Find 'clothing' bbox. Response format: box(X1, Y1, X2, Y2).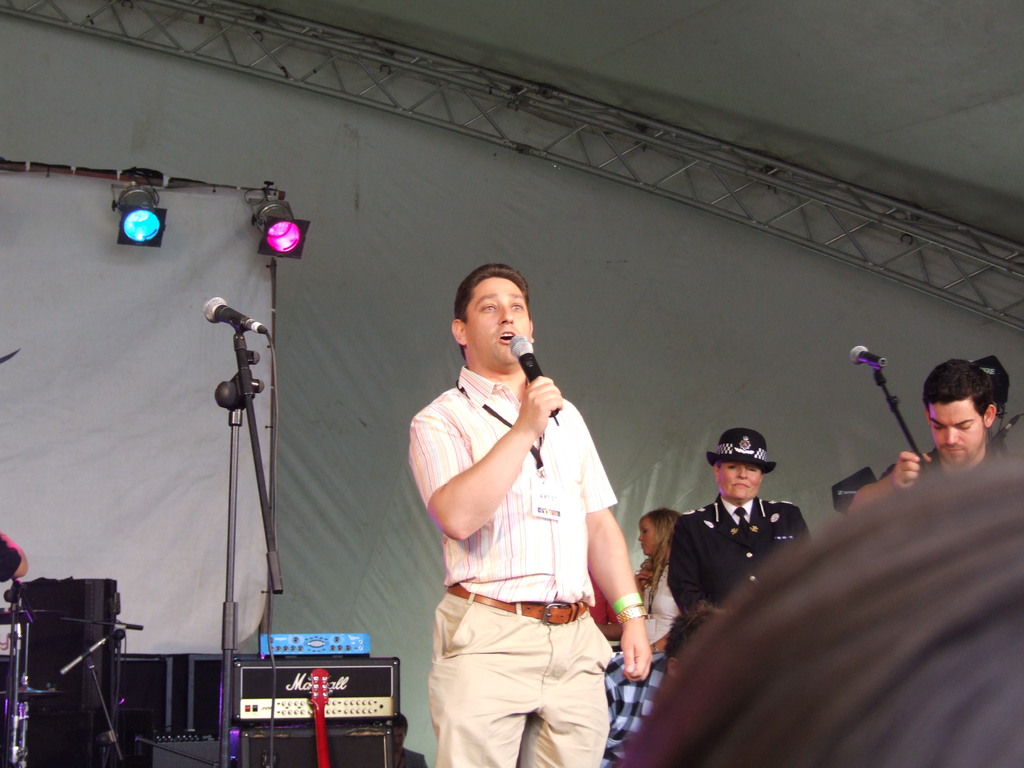
box(417, 342, 635, 744).
